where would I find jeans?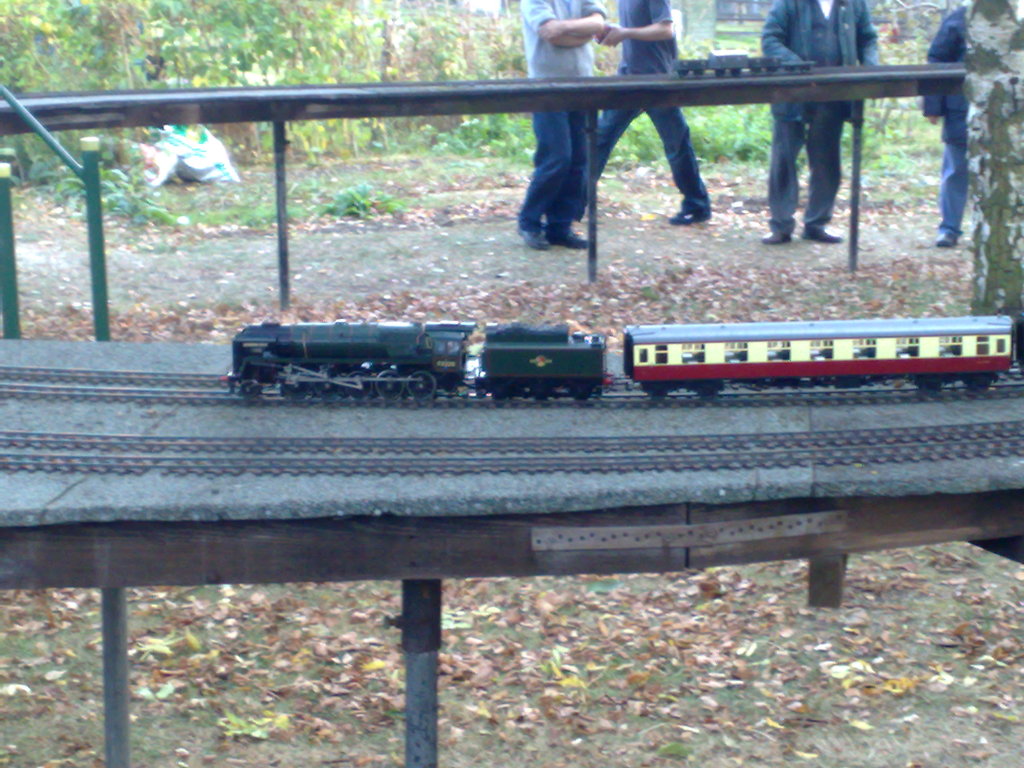
At 577/106/712/219.
